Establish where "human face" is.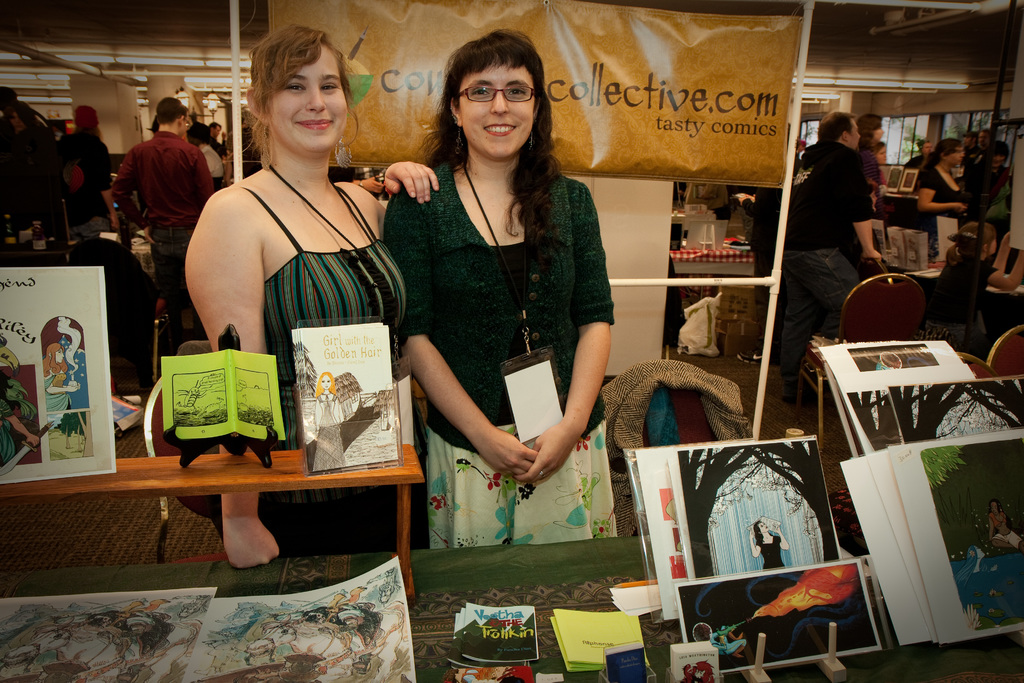
Established at (left=762, top=523, right=772, bottom=534).
